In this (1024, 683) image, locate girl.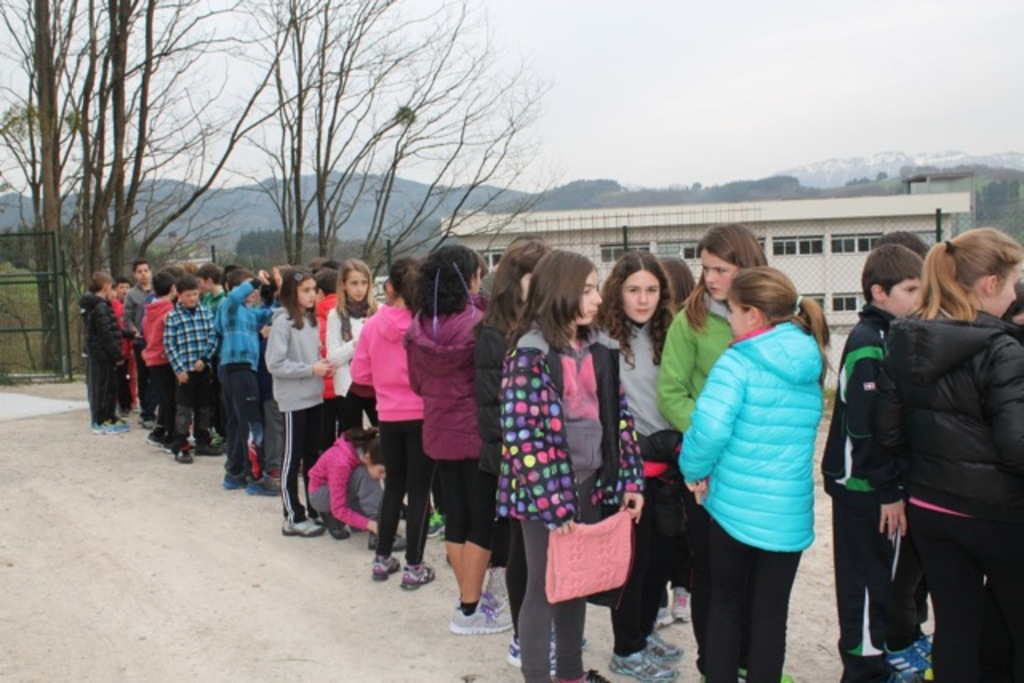
Bounding box: Rect(354, 278, 434, 585).
